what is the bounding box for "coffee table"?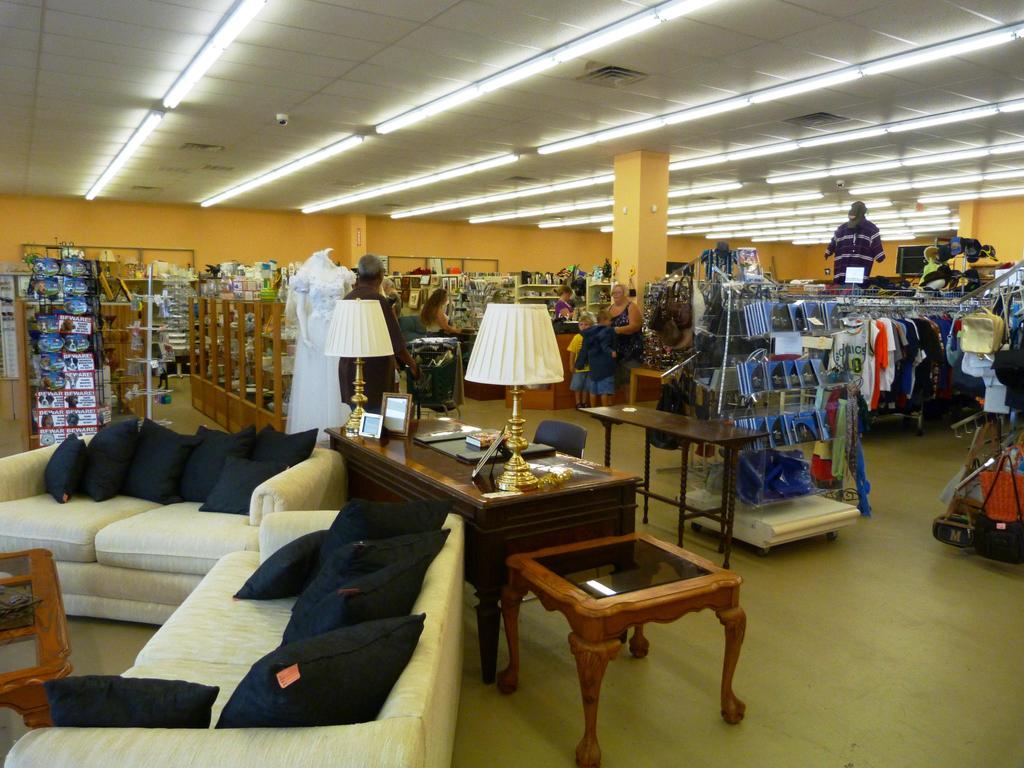
BBox(572, 406, 768, 574).
